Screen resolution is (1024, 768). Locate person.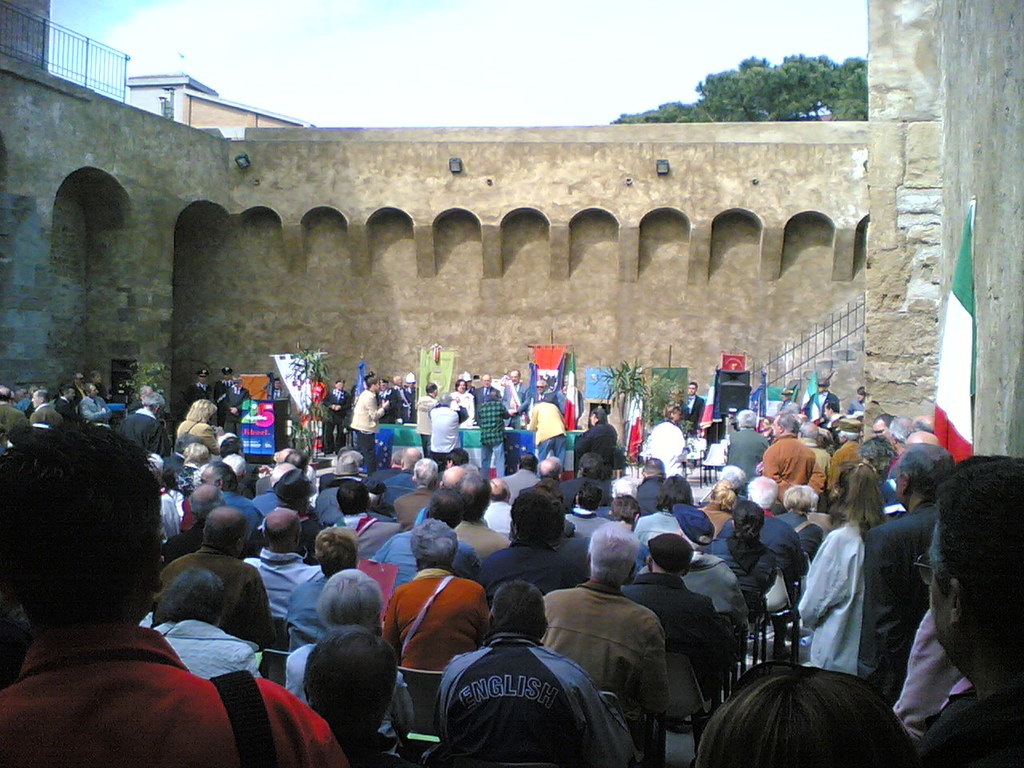
bbox=(154, 504, 271, 644).
